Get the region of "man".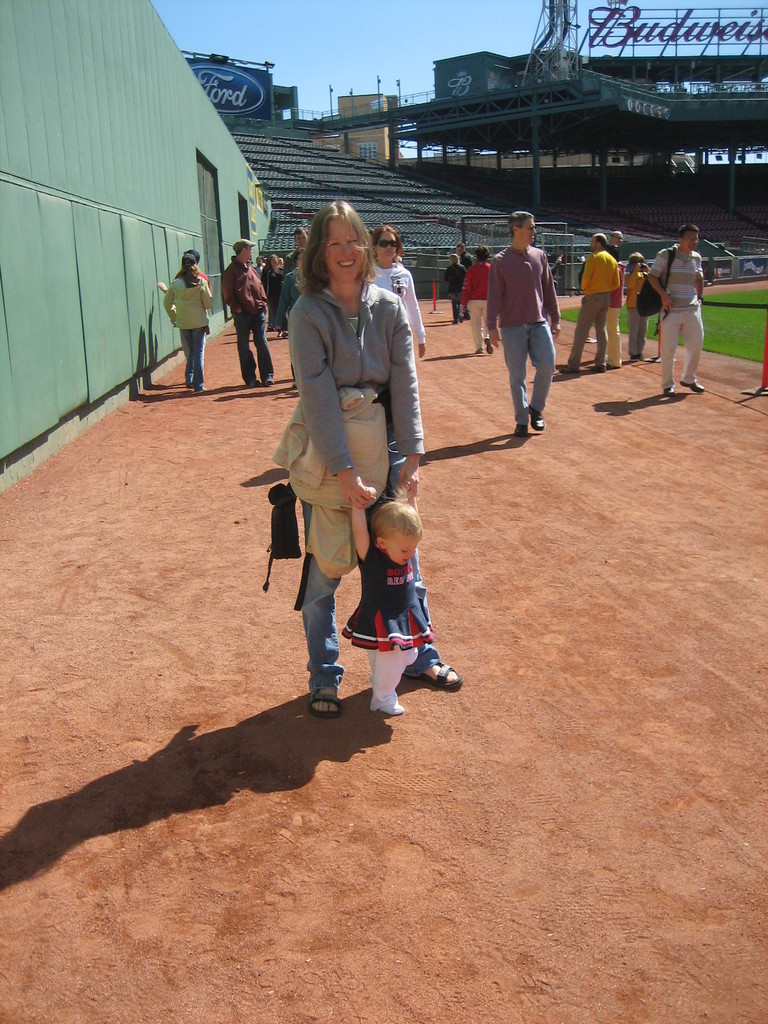
rect(482, 209, 575, 425).
